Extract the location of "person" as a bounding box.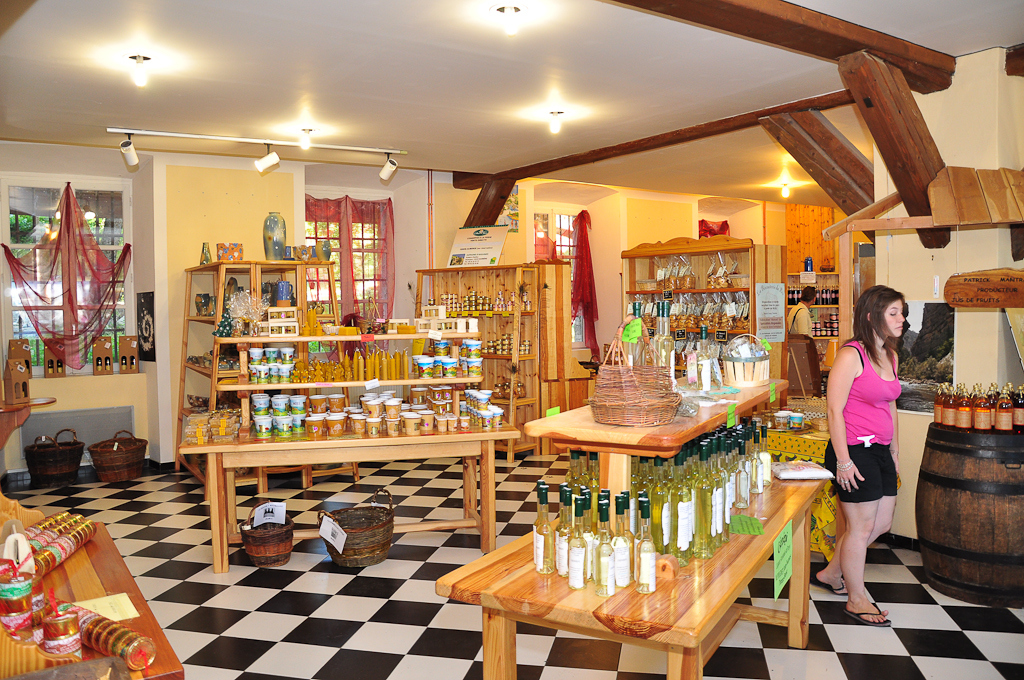
(x1=787, y1=281, x2=820, y2=353).
